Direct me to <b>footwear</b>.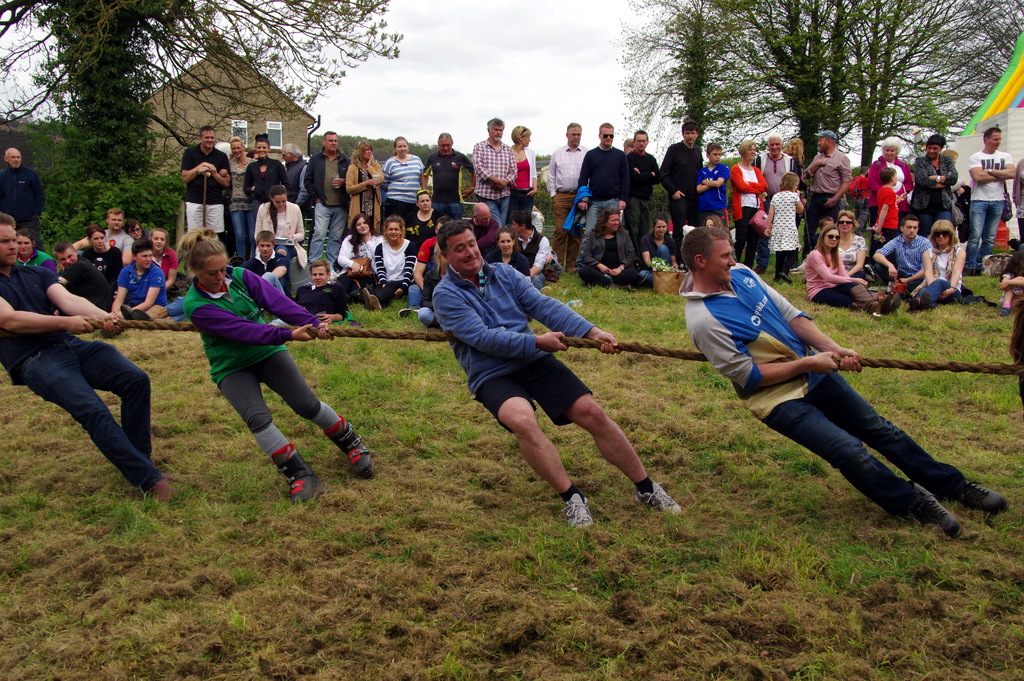
Direction: 558,495,600,532.
